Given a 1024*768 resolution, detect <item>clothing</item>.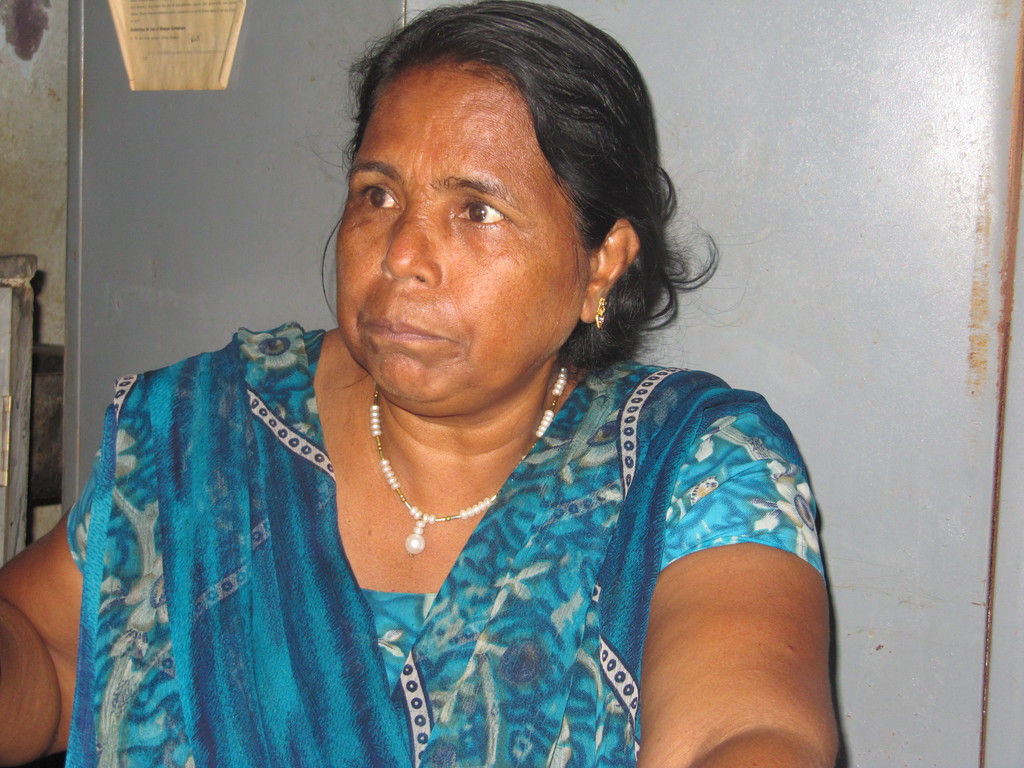
[left=50, top=344, right=834, bottom=739].
